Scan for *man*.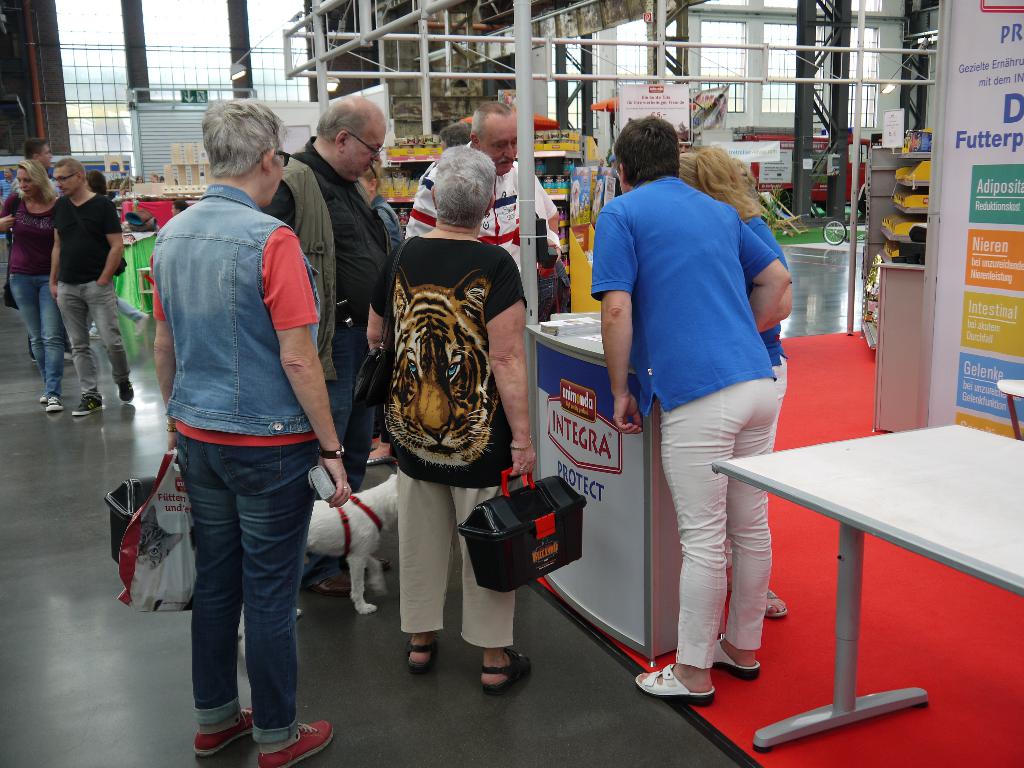
Scan result: detection(173, 193, 189, 219).
